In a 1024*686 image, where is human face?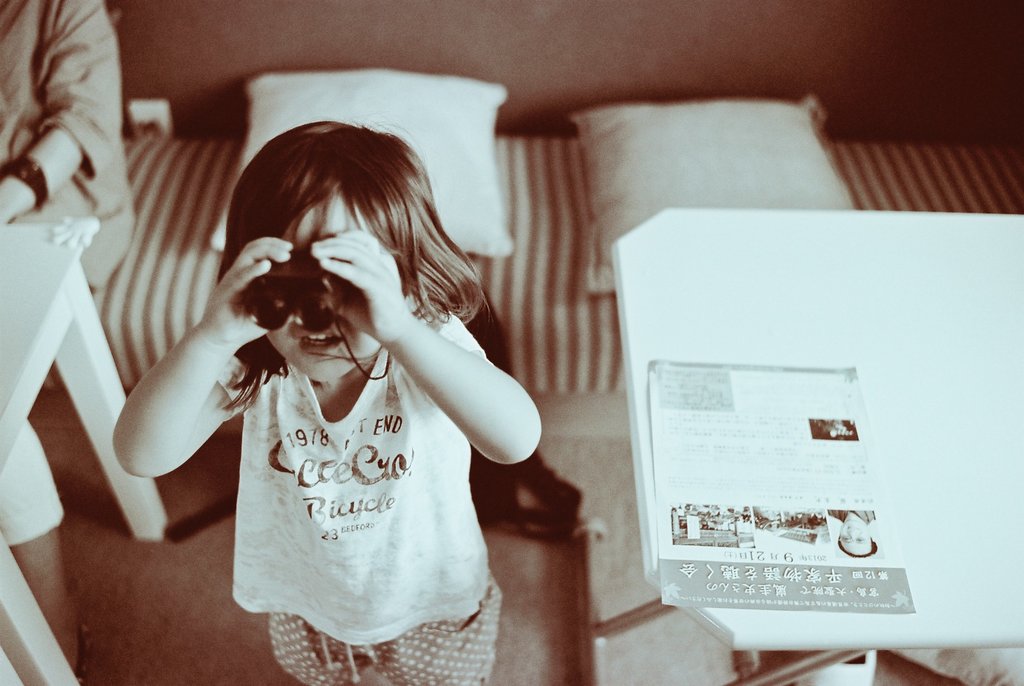
837, 520, 872, 555.
